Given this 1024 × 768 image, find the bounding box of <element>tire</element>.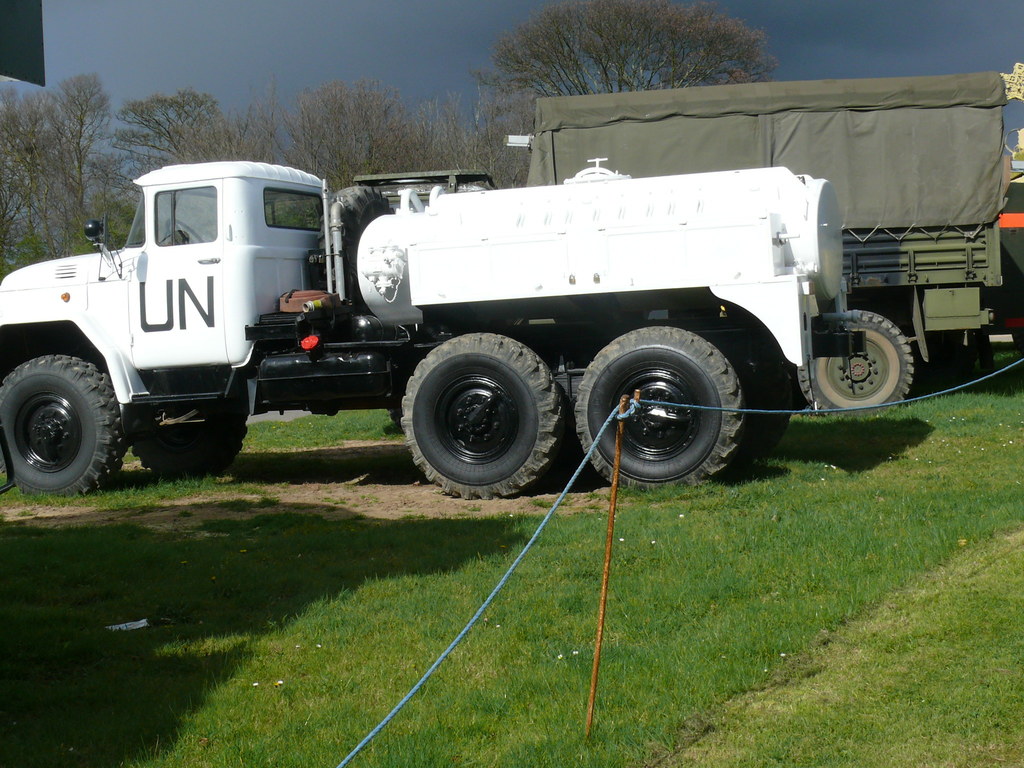
(406, 319, 546, 493).
